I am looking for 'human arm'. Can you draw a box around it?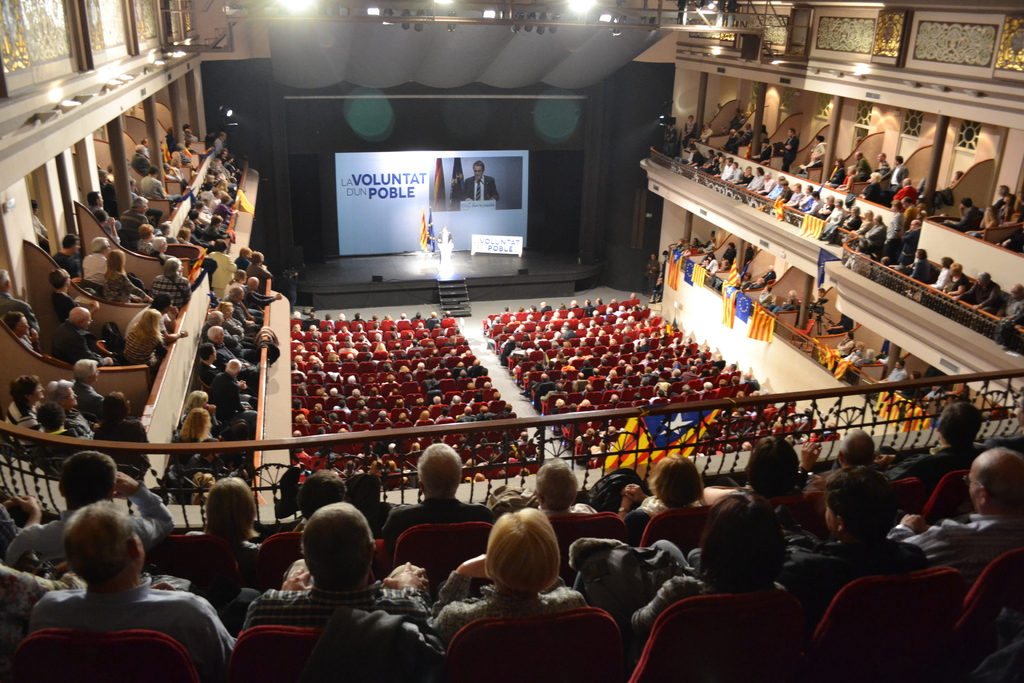
Sure, the bounding box is <bbox>3, 522, 40, 566</bbox>.
